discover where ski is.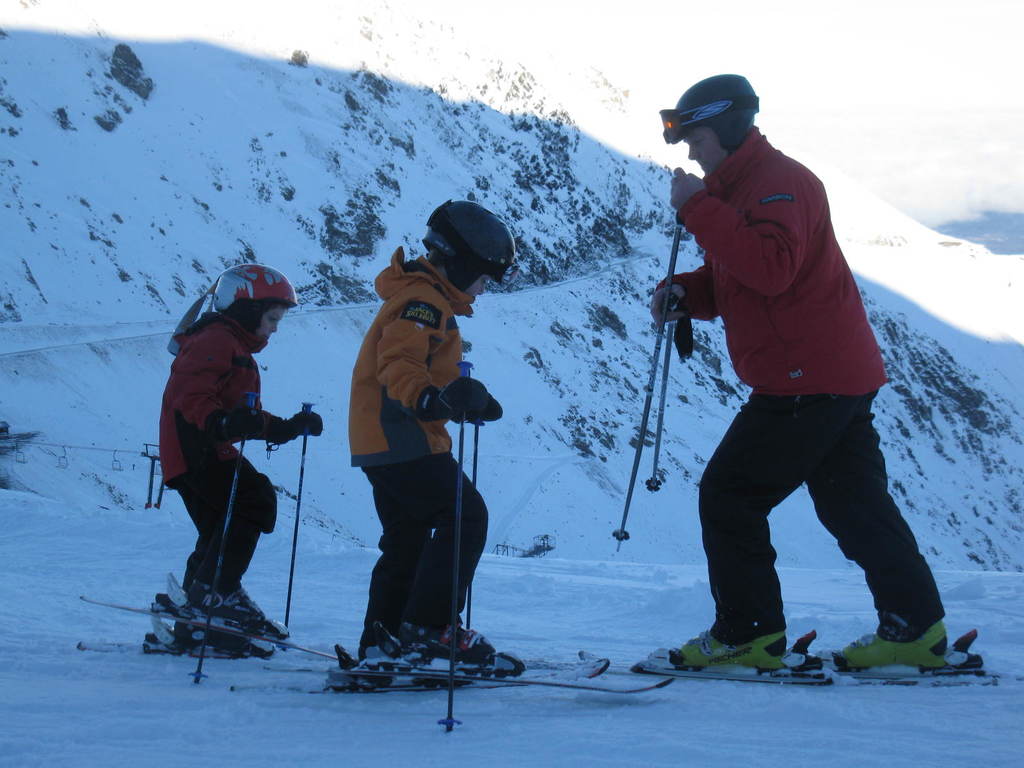
Discovered at x1=636, y1=651, x2=845, y2=699.
